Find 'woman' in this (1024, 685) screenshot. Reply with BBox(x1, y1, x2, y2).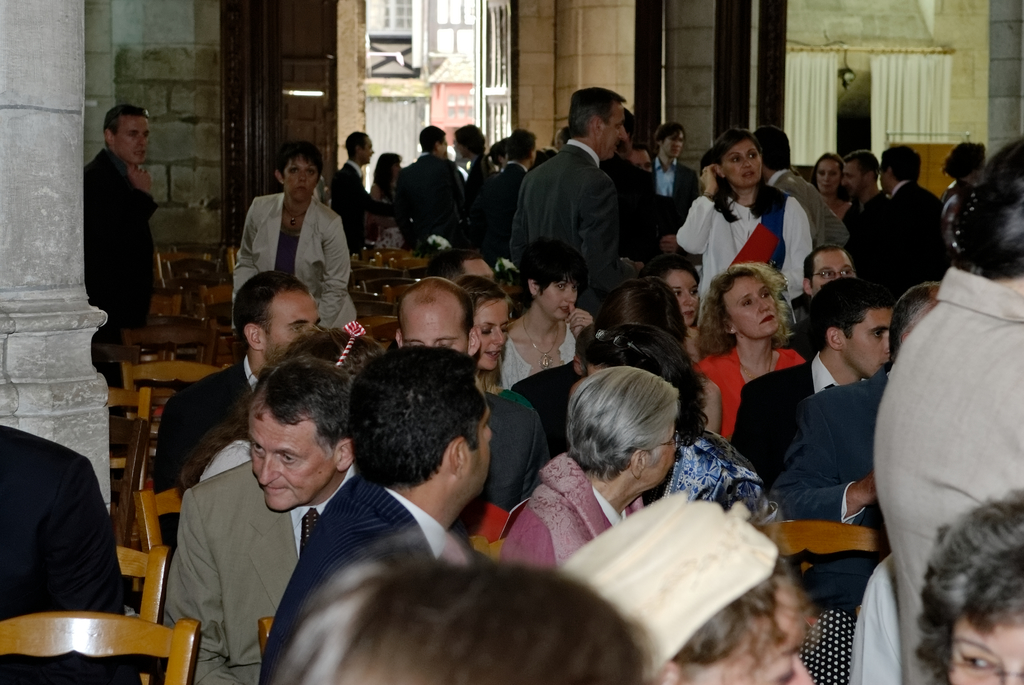
BBox(374, 151, 404, 205).
